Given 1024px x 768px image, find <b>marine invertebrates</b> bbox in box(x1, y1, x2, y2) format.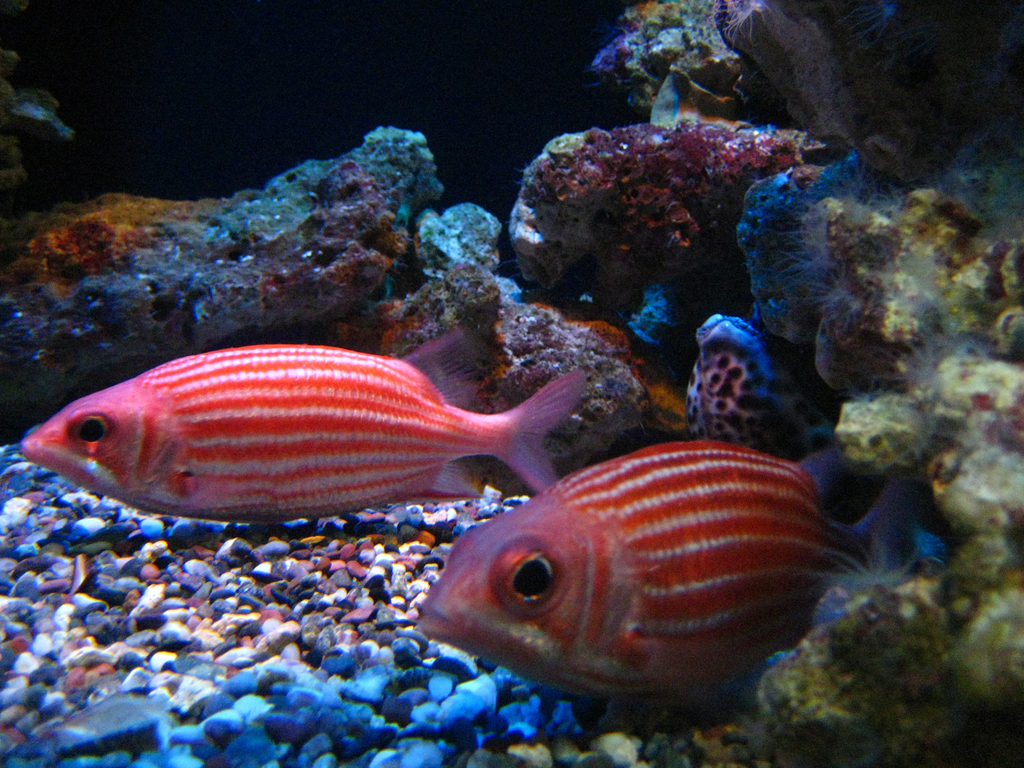
box(20, 344, 591, 526).
